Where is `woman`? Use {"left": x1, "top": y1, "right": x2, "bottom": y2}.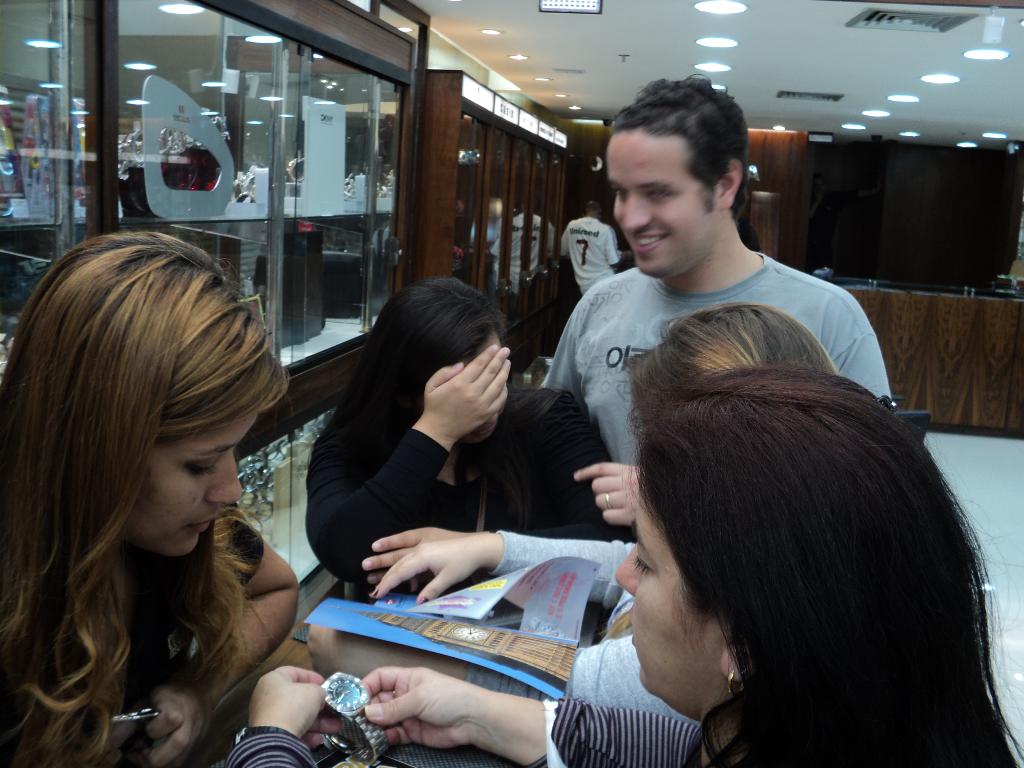
{"left": 231, "top": 369, "right": 1023, "bottom": 767}.
